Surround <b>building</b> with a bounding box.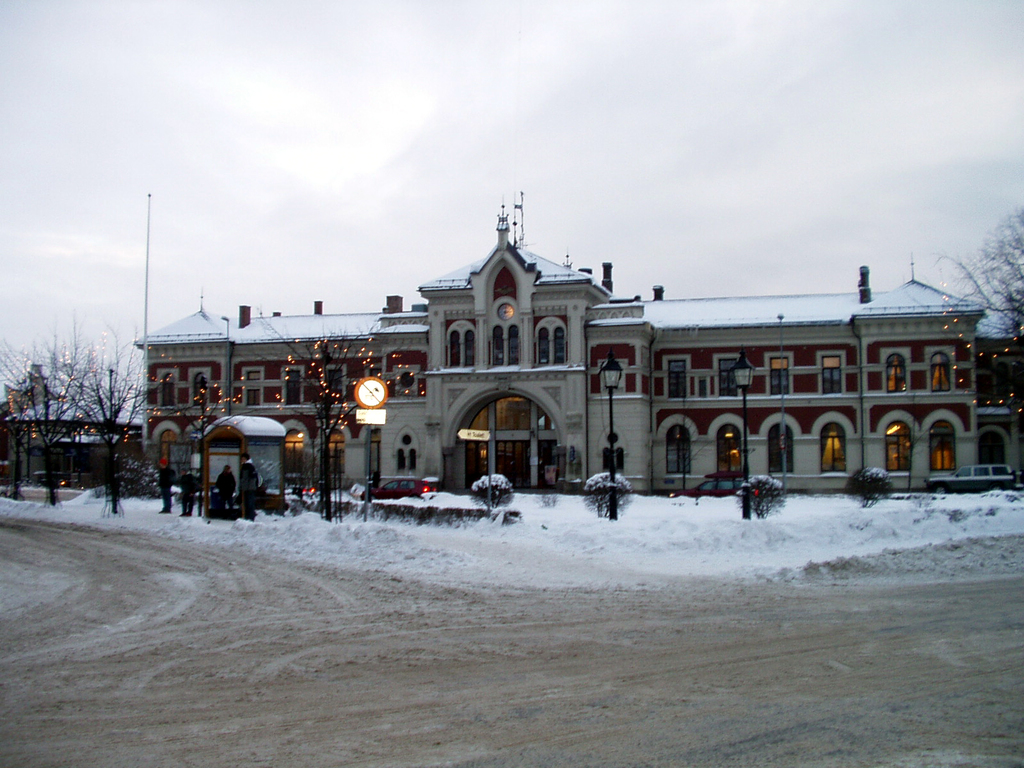
rect(0, 417, 143, 484).
